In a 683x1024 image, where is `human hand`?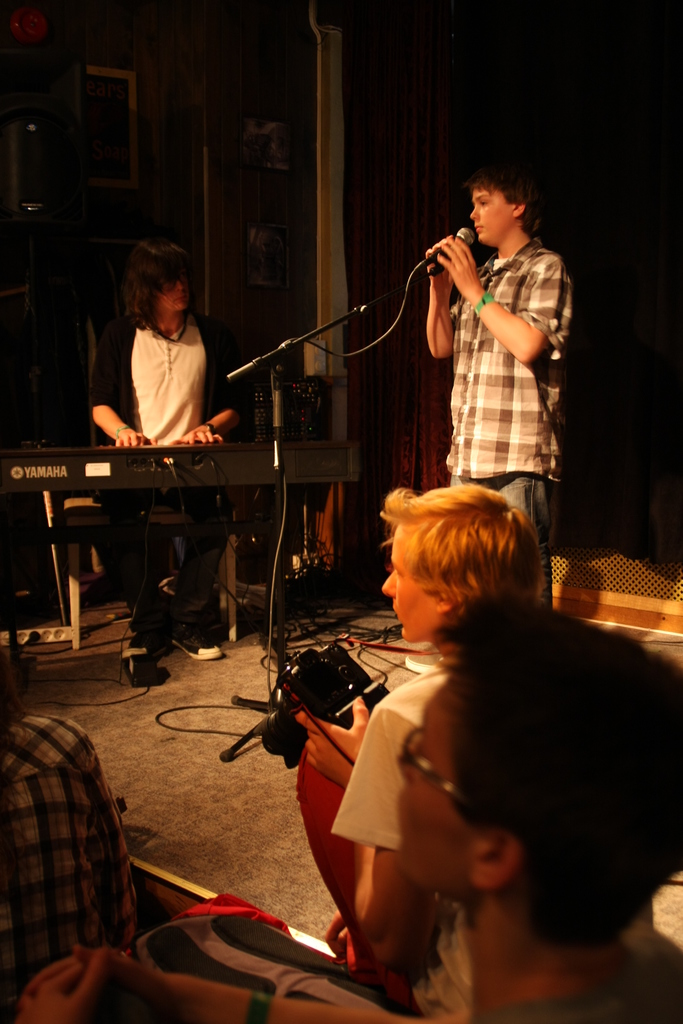
<region>117, 428, 158, 452</region>.
